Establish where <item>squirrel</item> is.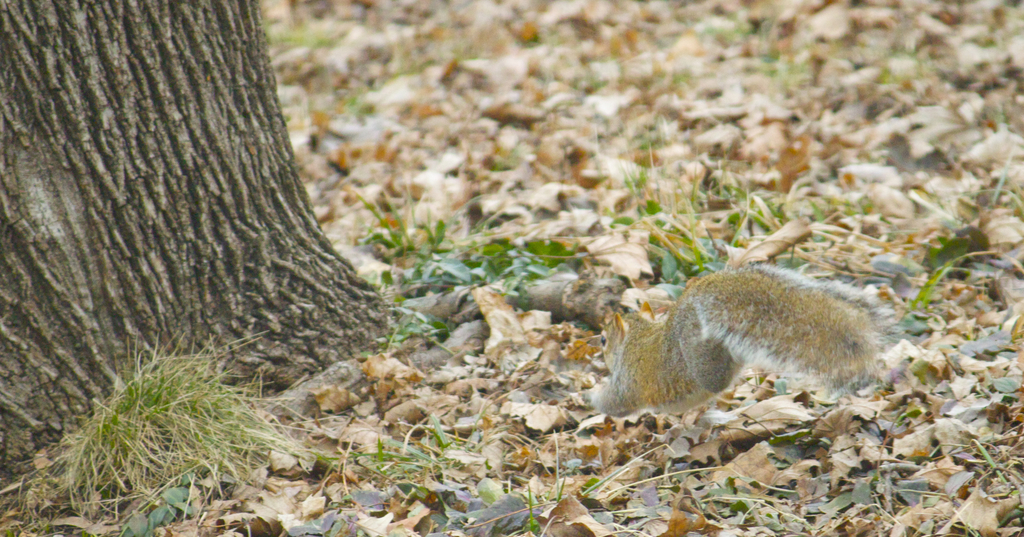
Established at {"left": 588, "top": 257, "right": 915, "bottom": 433}.
